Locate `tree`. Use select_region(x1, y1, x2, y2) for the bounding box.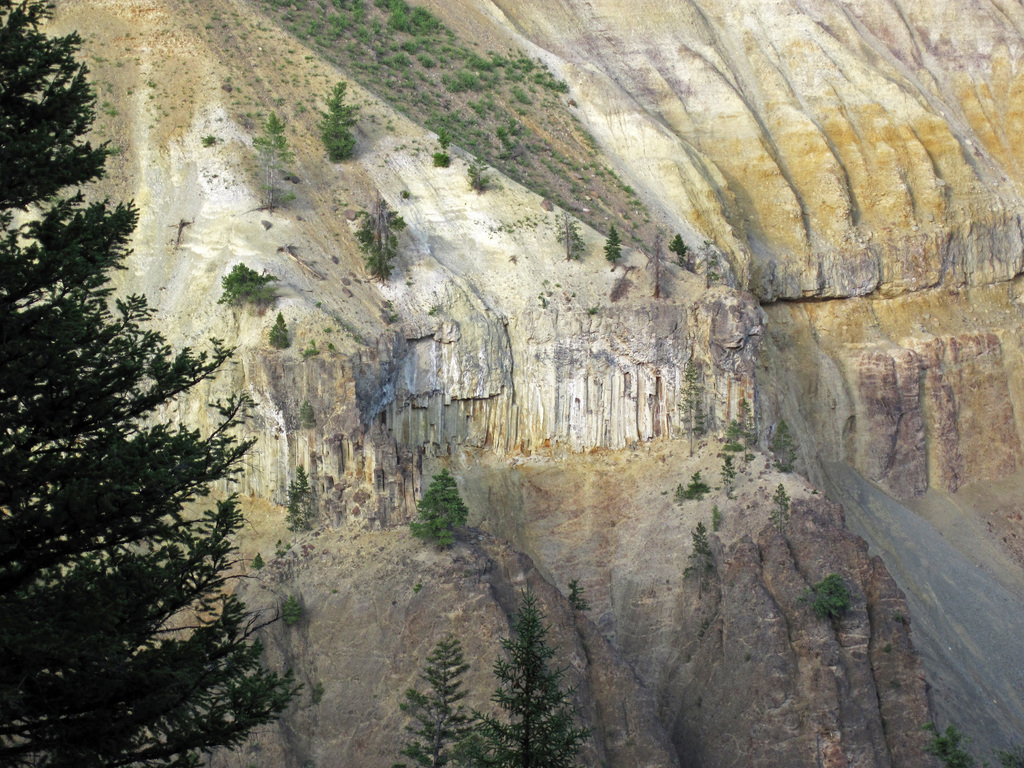
select_region(719, 417, 749, 456).
